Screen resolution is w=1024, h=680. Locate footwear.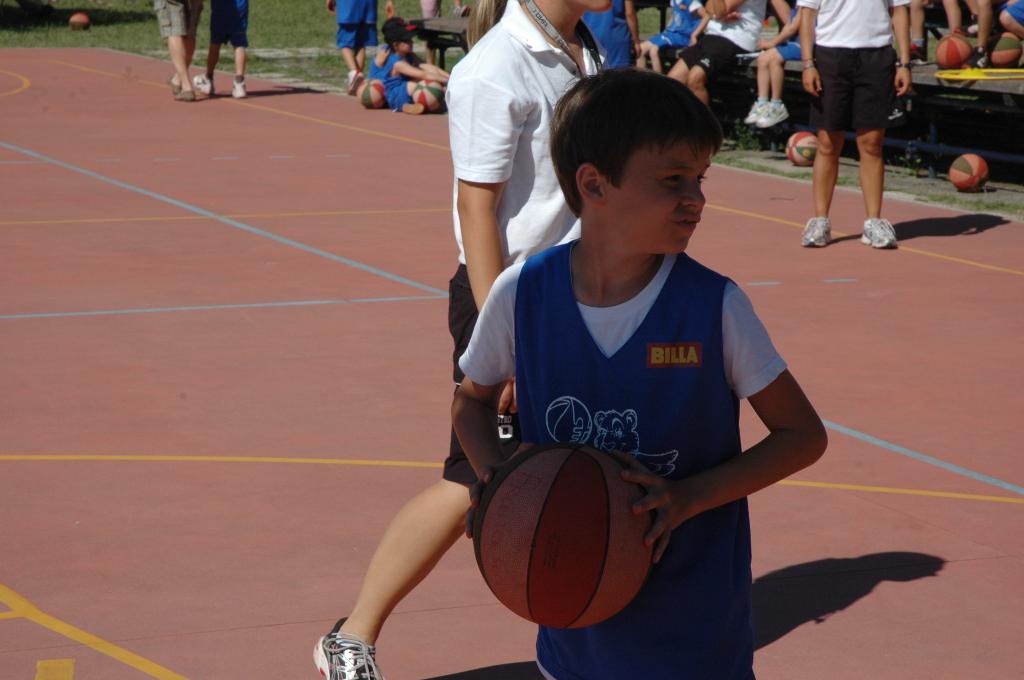
bbox(193, 73, 212, 97).
